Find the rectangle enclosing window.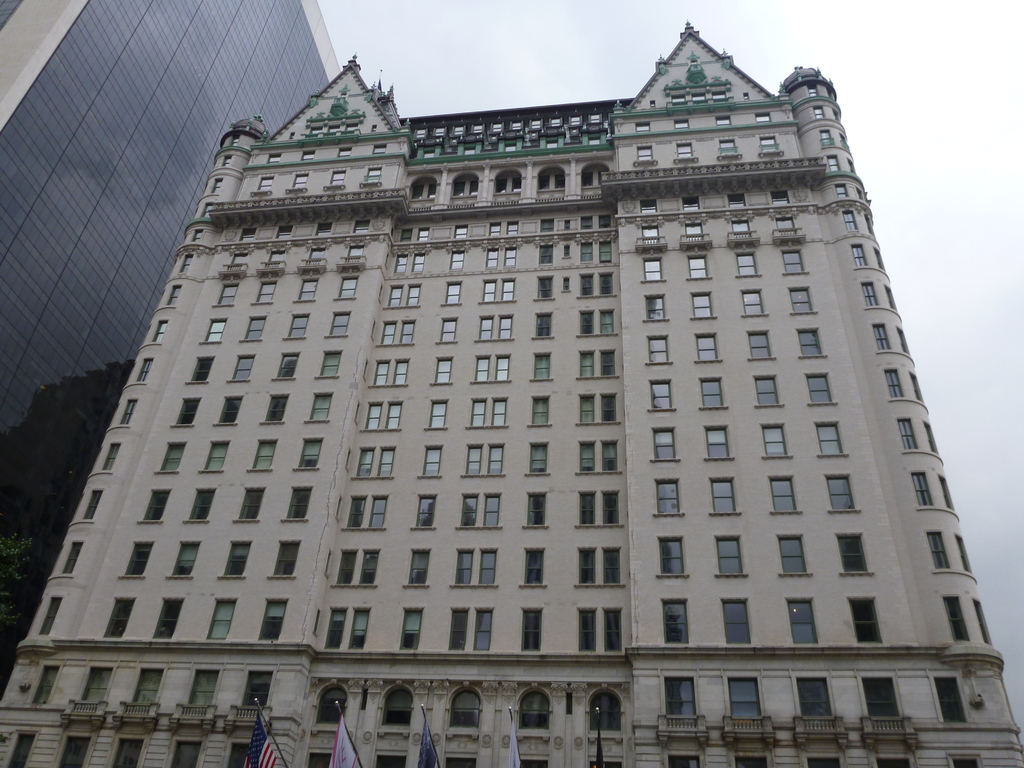
<box>709,479,742,518</box>.
